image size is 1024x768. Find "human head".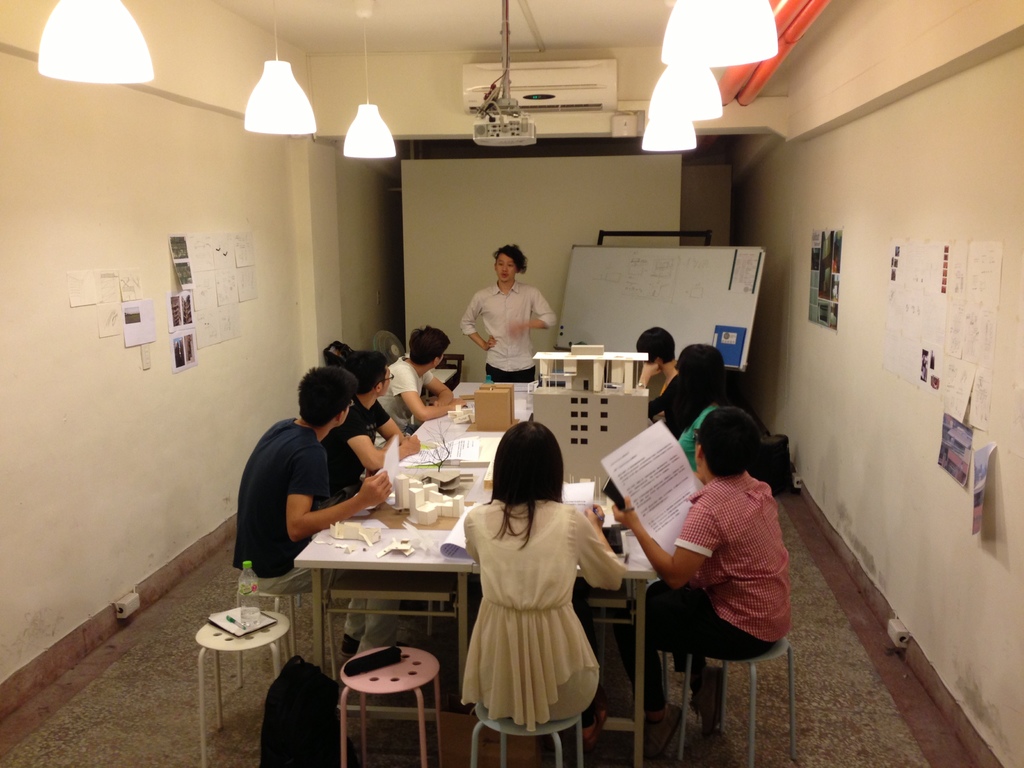
492 243 526 284.
